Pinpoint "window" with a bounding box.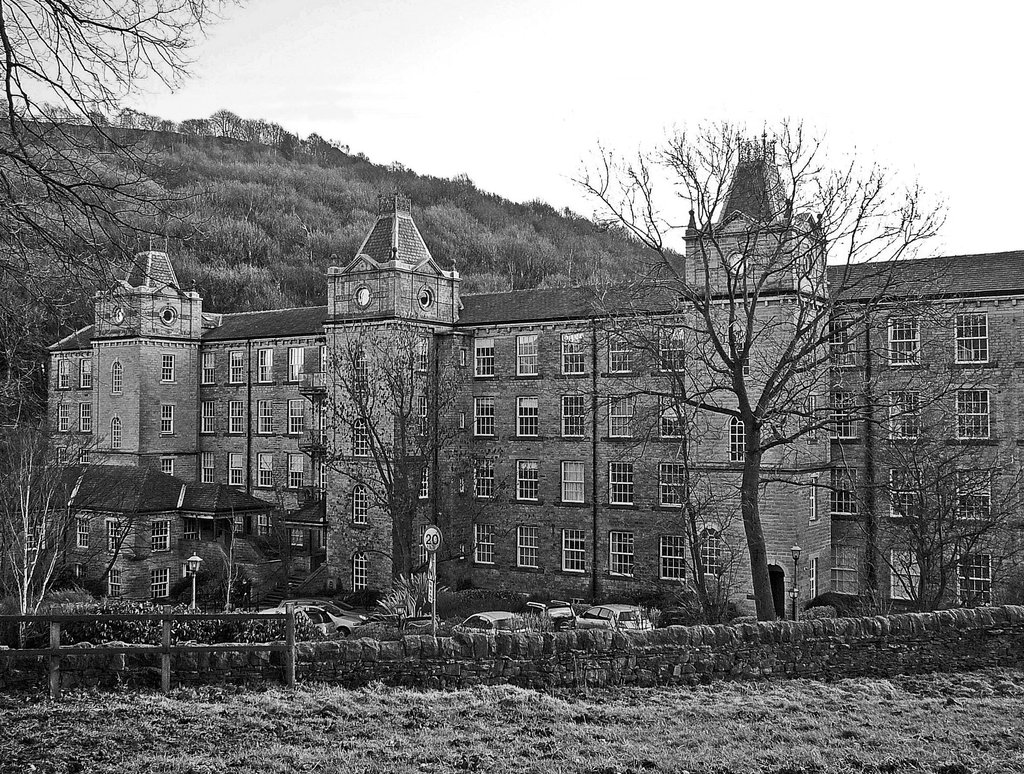
left=109, top=416, right=122, bottom=449.
